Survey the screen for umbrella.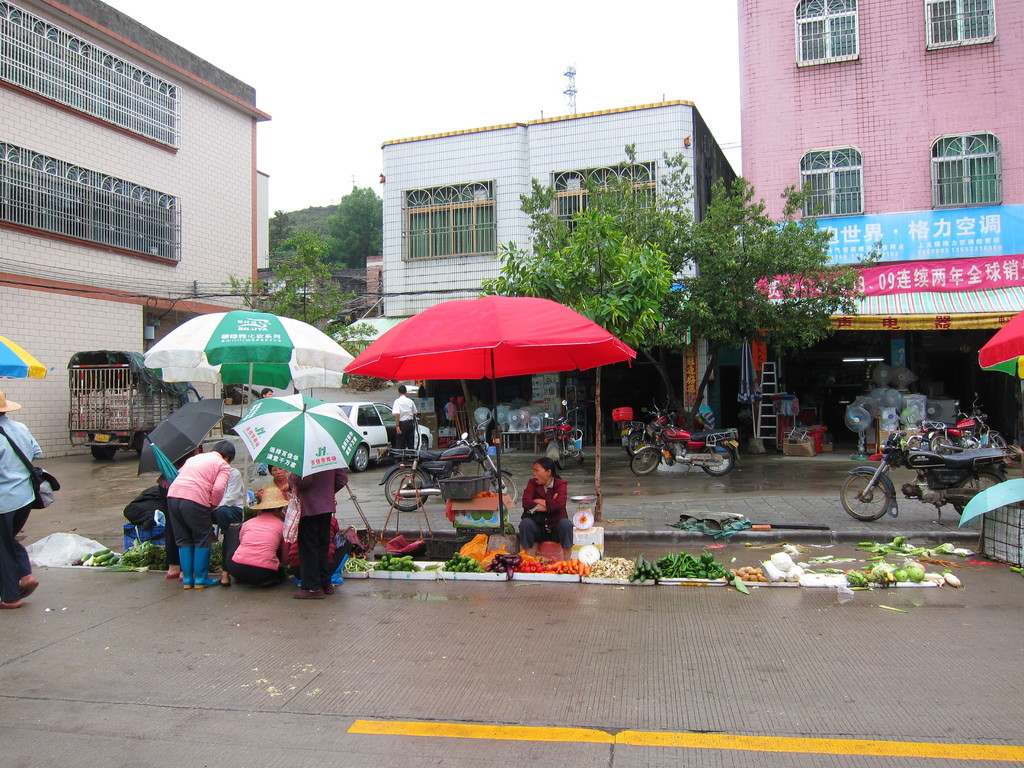
Survey found: bbox(344, 292, 636, 533).
